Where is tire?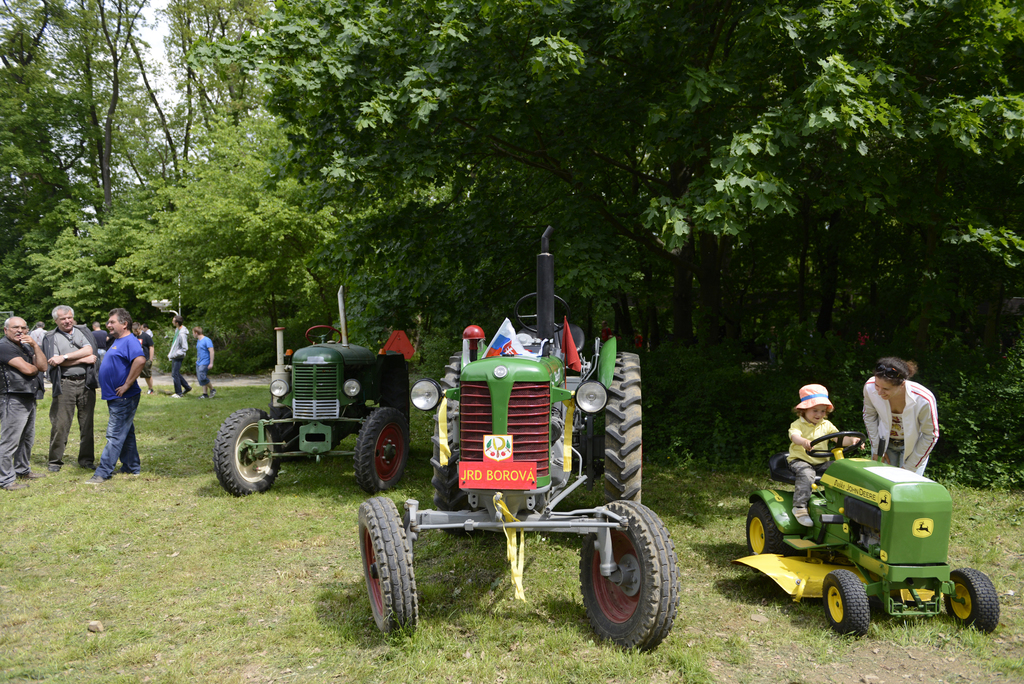
353 493 413 642.
